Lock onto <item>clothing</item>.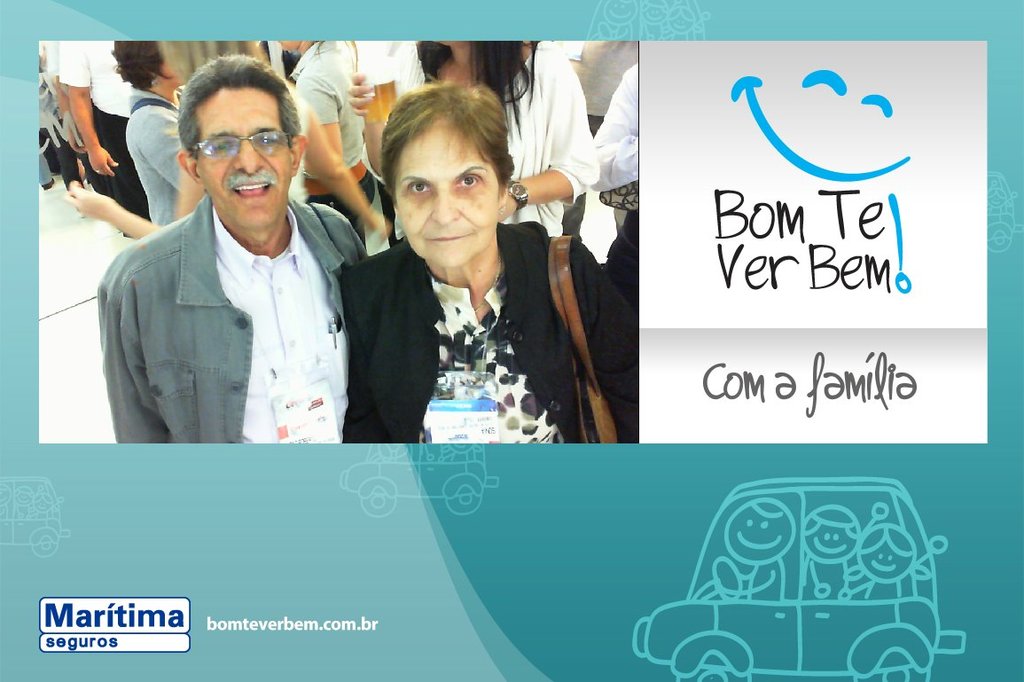
Locked: 331:175:603:459.
